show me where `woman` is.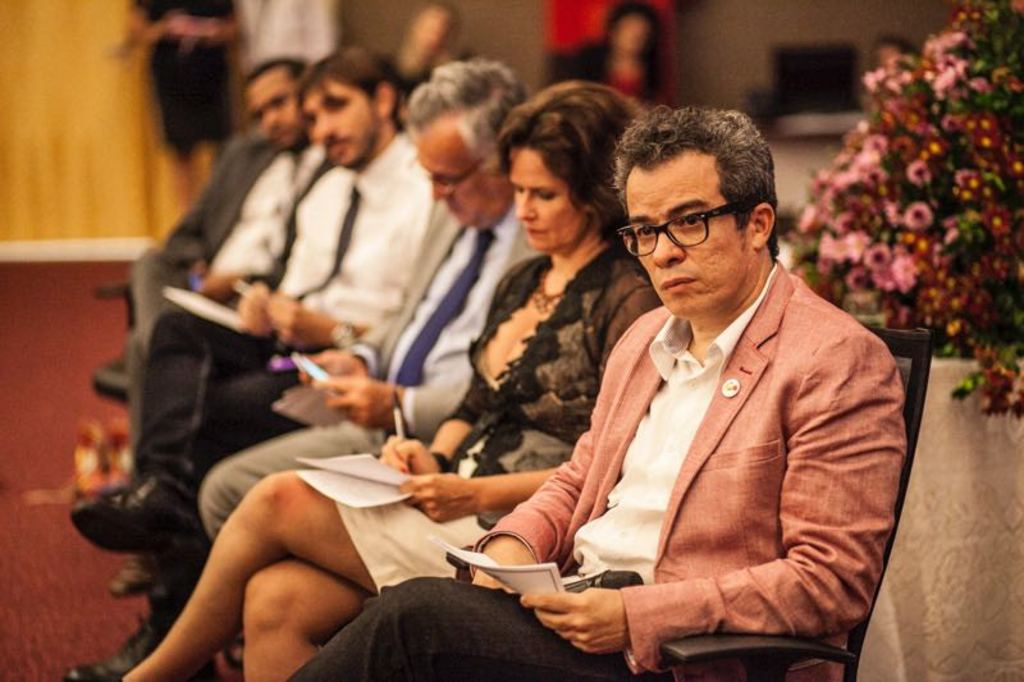
`woman` is at box(110, 81, 664, 681).
